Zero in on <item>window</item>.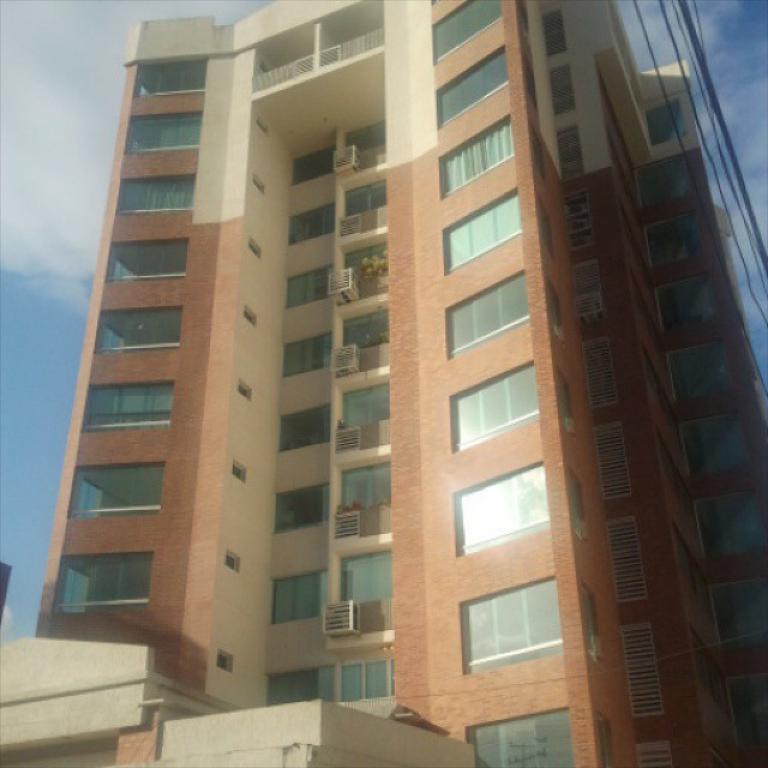
Zeroed in: pyautogui.locateOnScreen(454, 452, 550, 554).
